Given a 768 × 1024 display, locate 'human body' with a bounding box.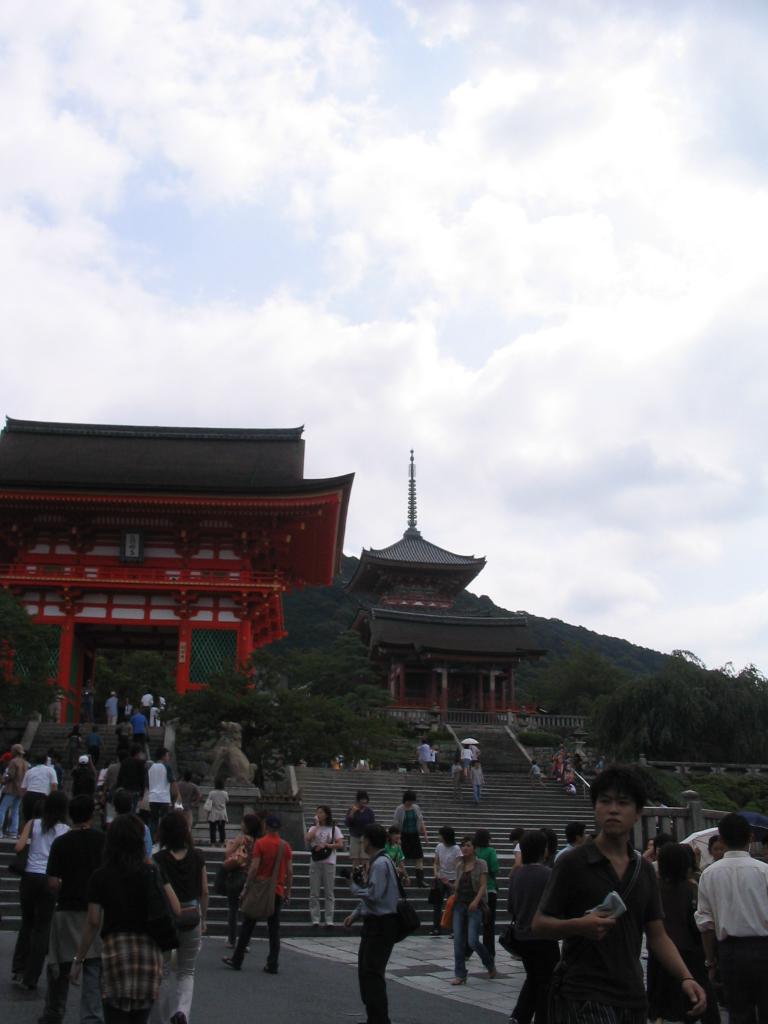
Located: l=473, t=831, r=501, b=938.
